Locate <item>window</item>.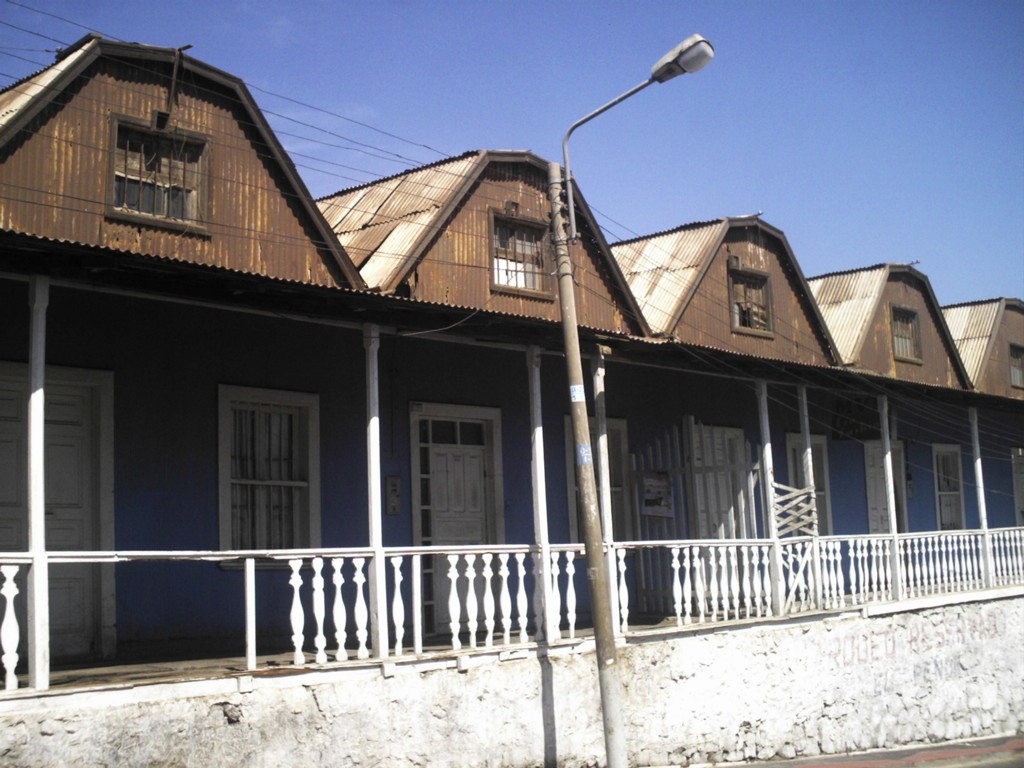
Bounding box: 790 439 829 534.
